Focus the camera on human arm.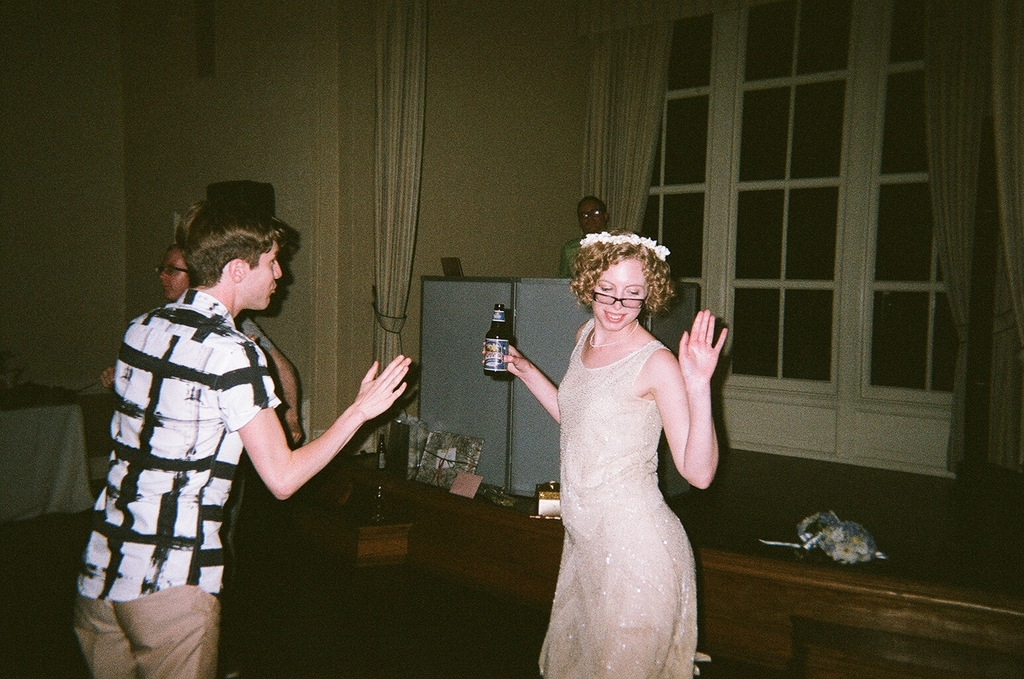
Focus region: [558,239,575,282].
